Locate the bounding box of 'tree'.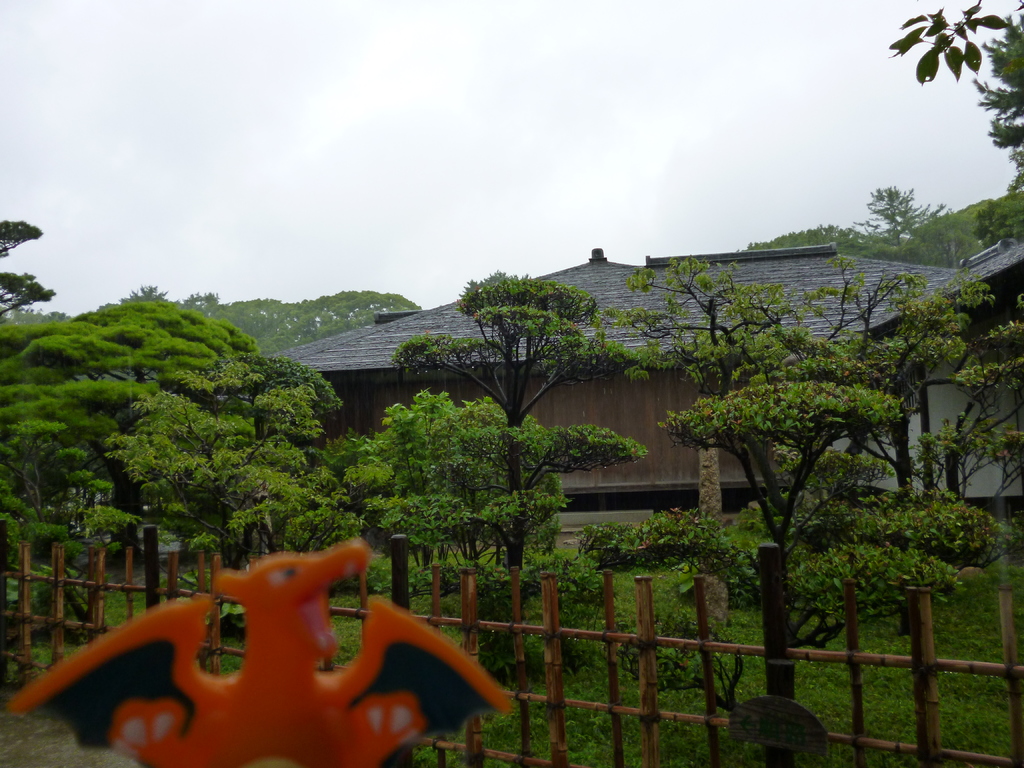
Bounding box: [left=967, top=3, right=1023, bottom=213].
